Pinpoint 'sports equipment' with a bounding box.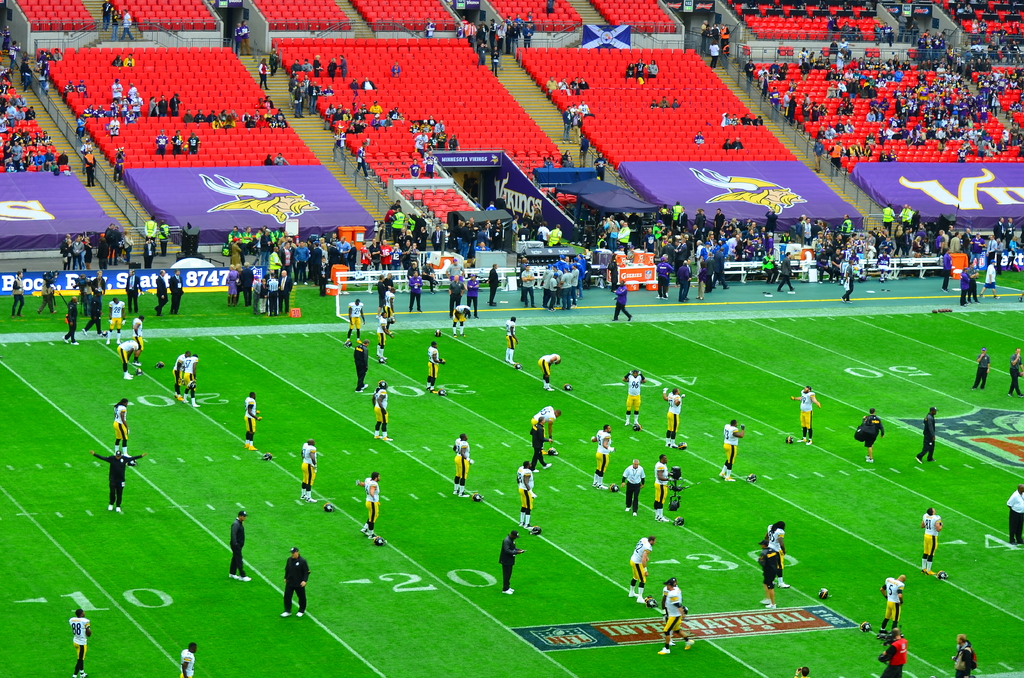
box(745, 472, 757, 481).
